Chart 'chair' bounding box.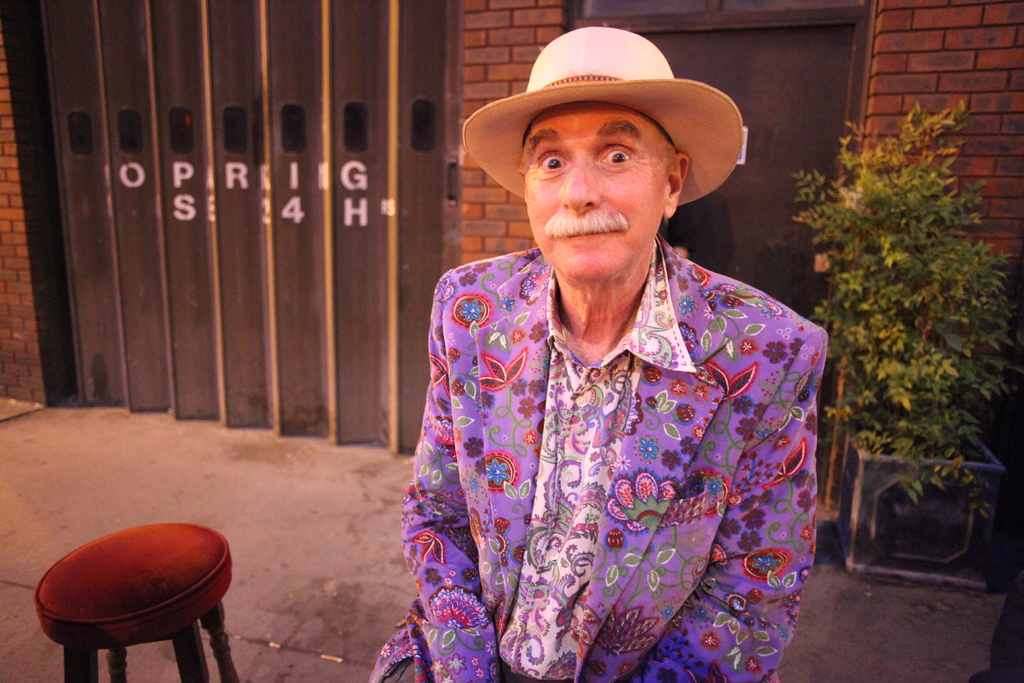
Charted: {"left": 19, "top": 513, "right": 240, "bottom": 682}.
